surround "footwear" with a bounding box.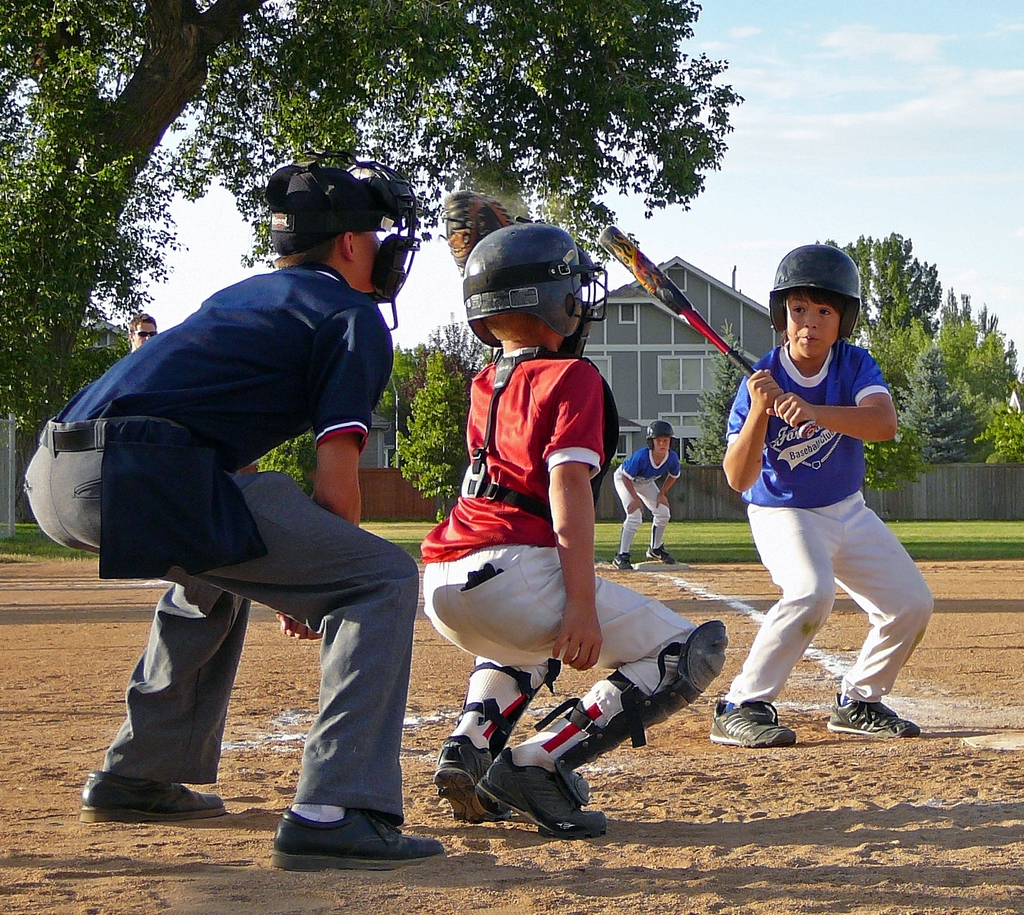
Rect(611, 551, 630, 567).
